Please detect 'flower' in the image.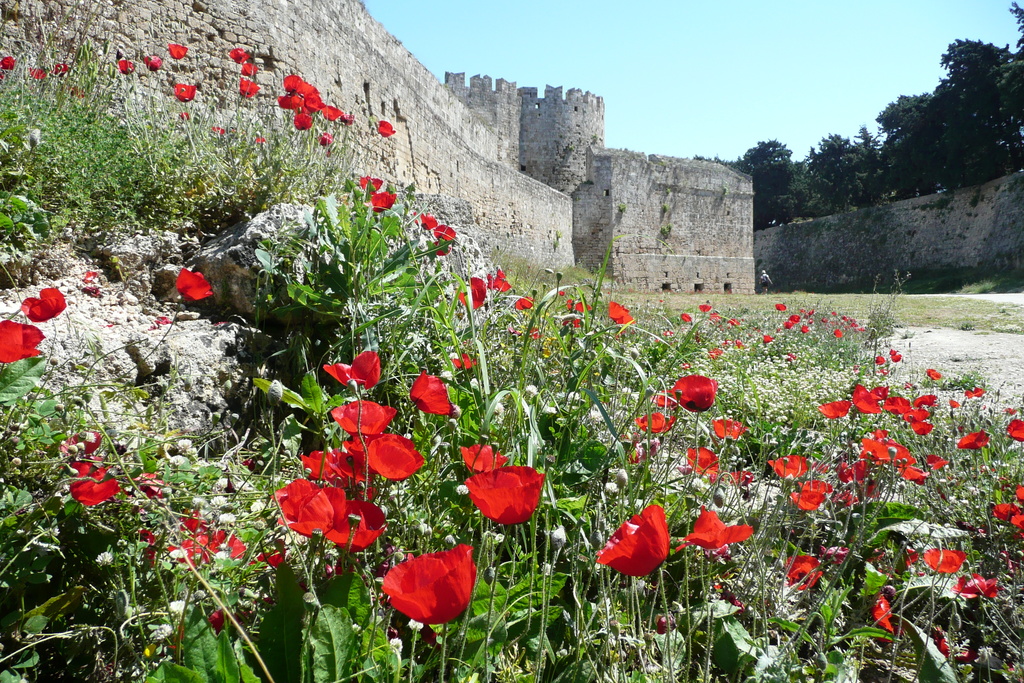
pyautogui.locateOnScreen(669, 508, 758, 561).
